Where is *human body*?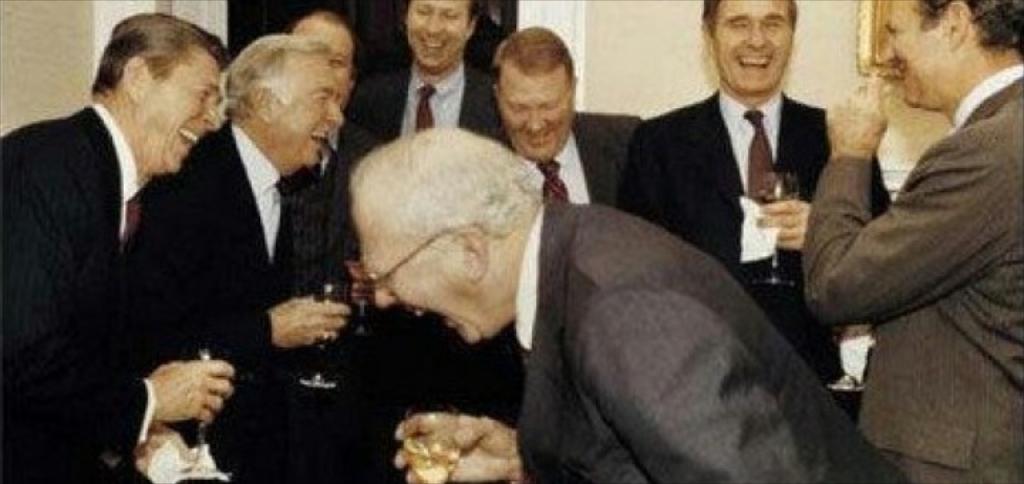
locate(118, 23, 348, 483).
